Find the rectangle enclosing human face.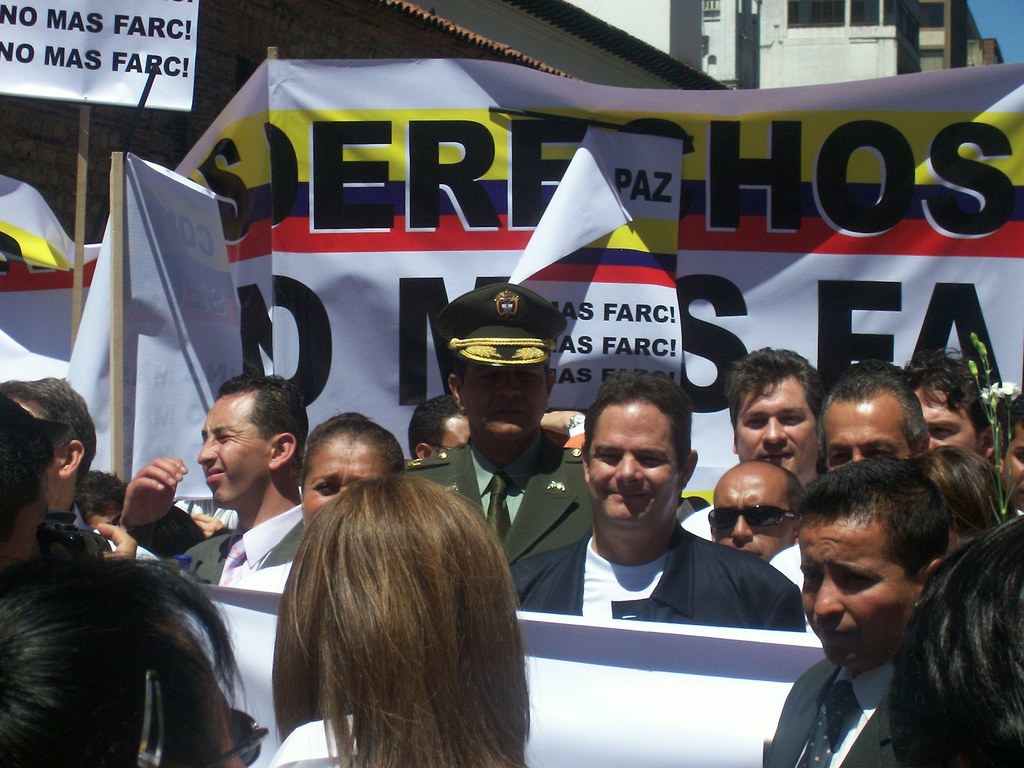
(left=707, top=465, right=796, bottom=559).
